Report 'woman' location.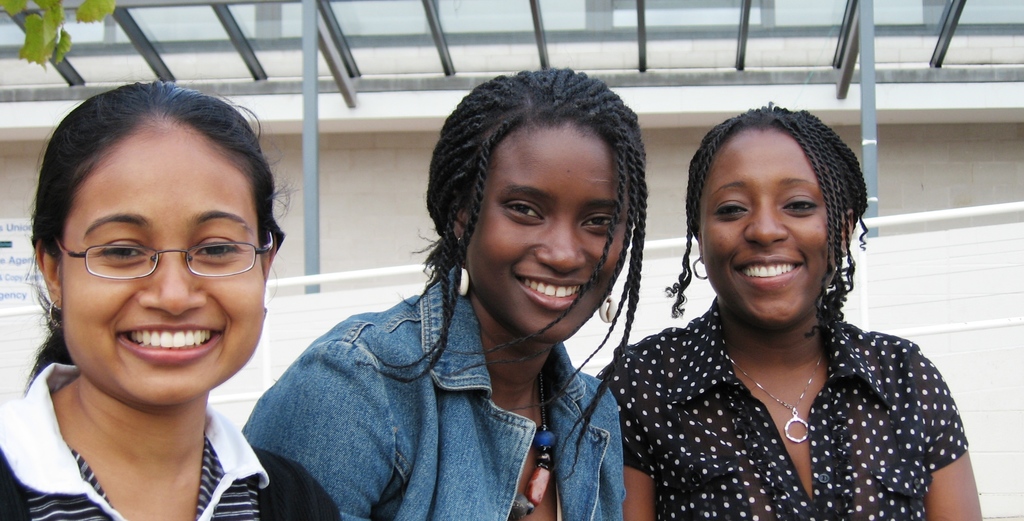
Report: bbox=[241, 63, 648, 520].
